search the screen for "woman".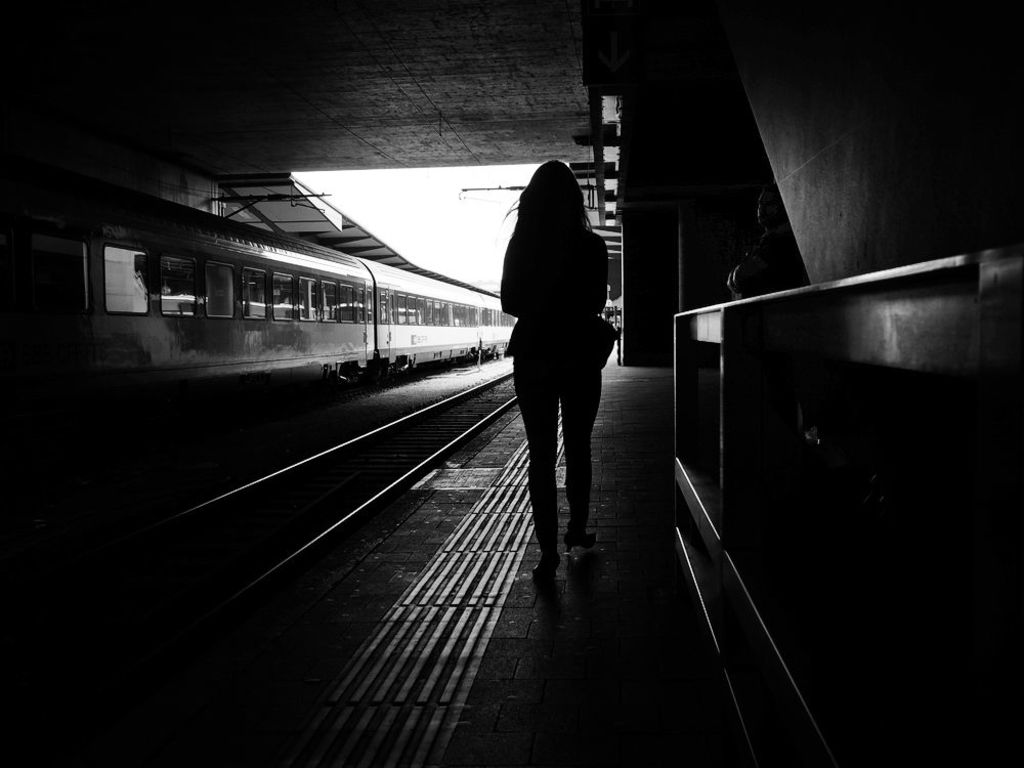
Found at 480,140,623,595.
